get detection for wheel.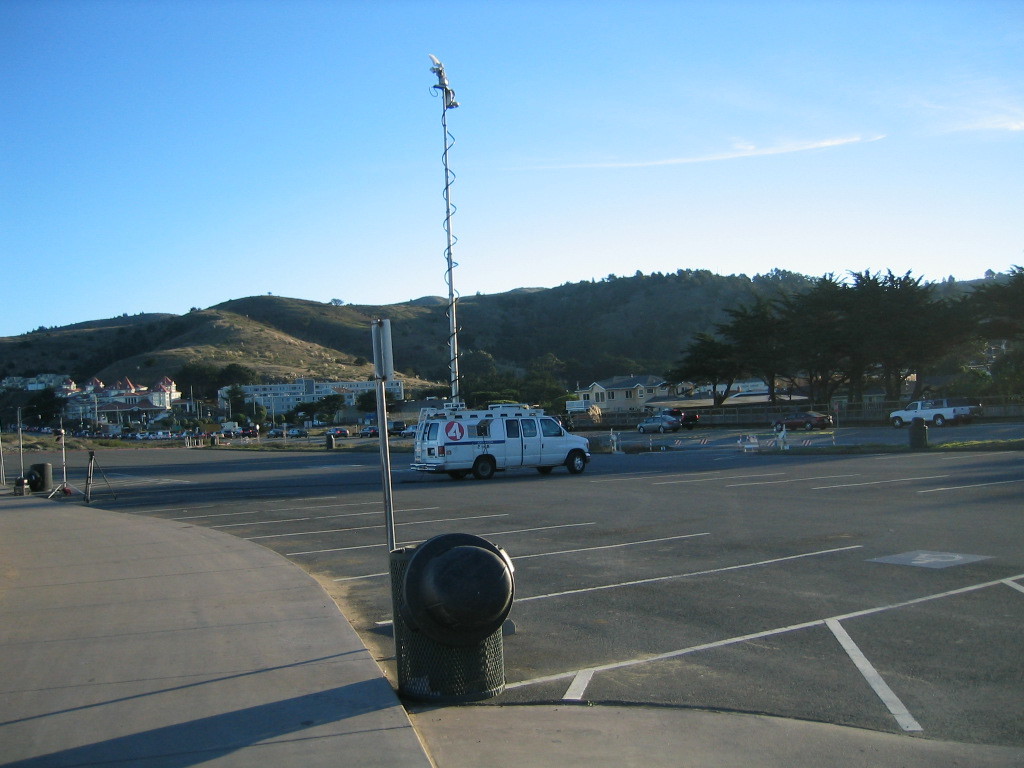
Detection: box(445, 471, 464, 483).
